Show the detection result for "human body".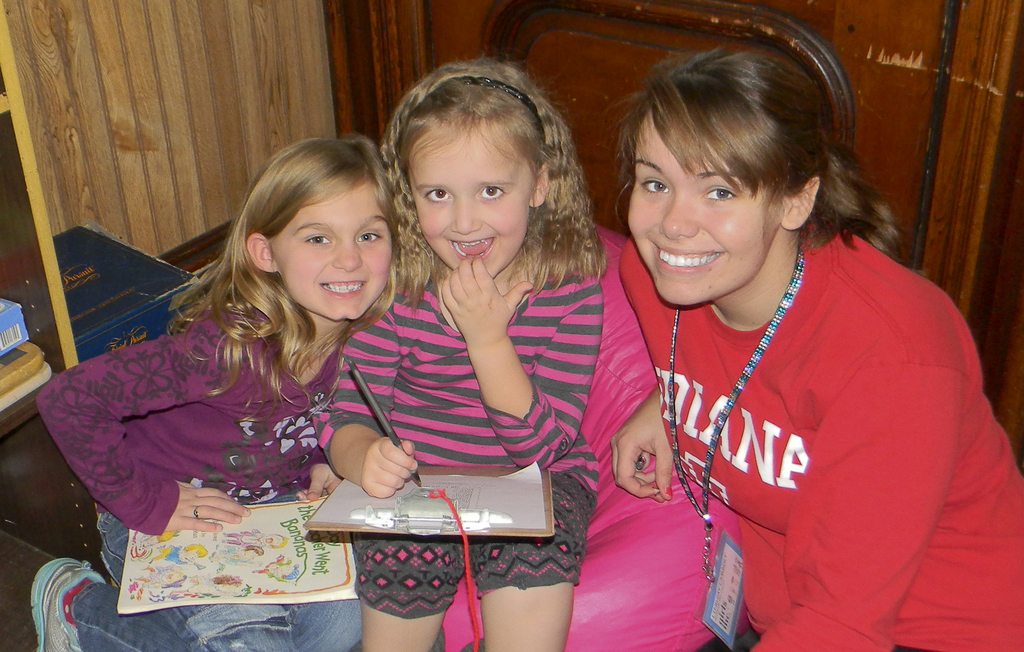
x1=26, y1=272, x2=367, y2=651.
